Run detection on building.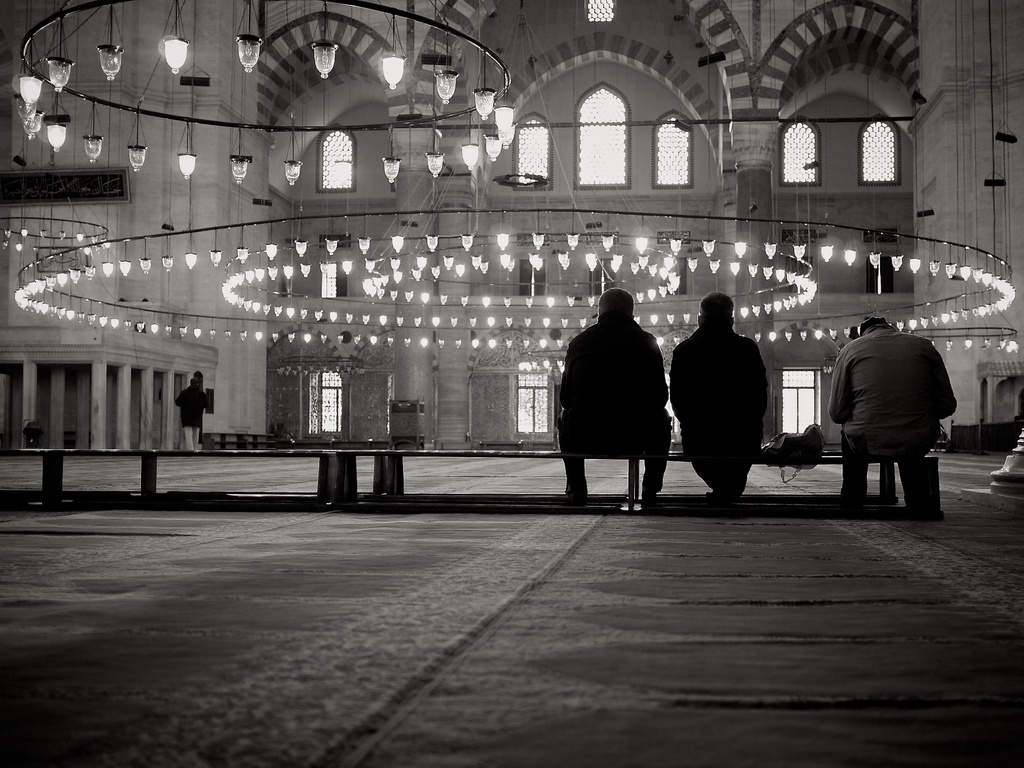
Result: <box>0,0,1023,767</box>.
